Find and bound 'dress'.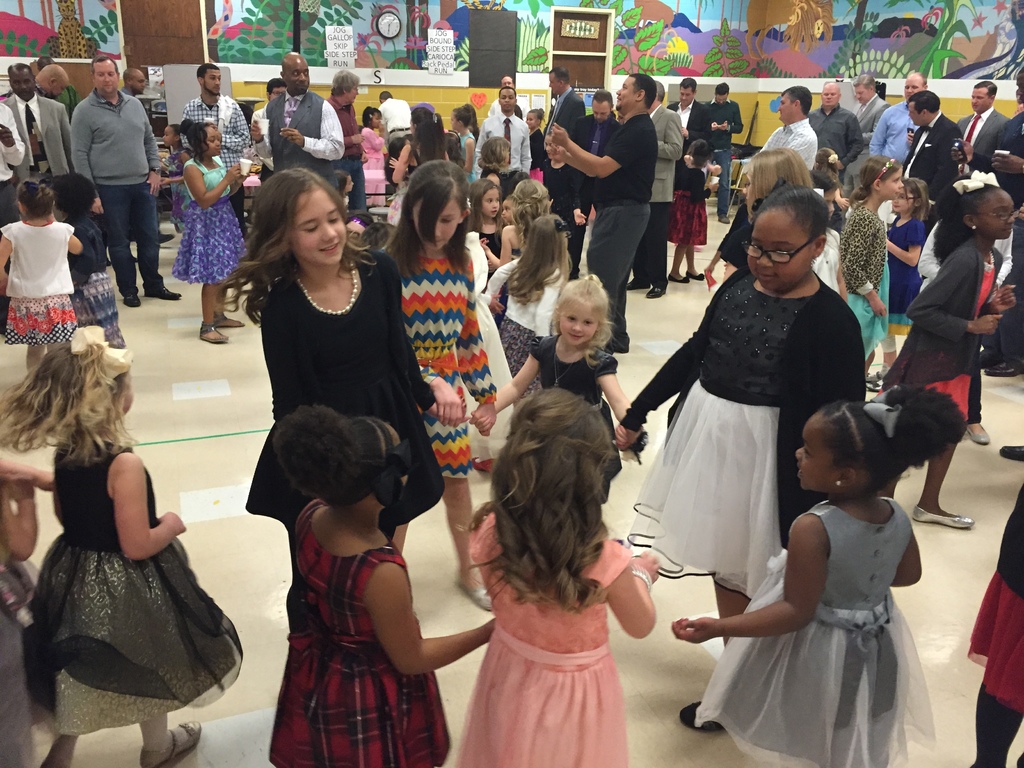
Bound: locate(530, 332, 620, 442).
